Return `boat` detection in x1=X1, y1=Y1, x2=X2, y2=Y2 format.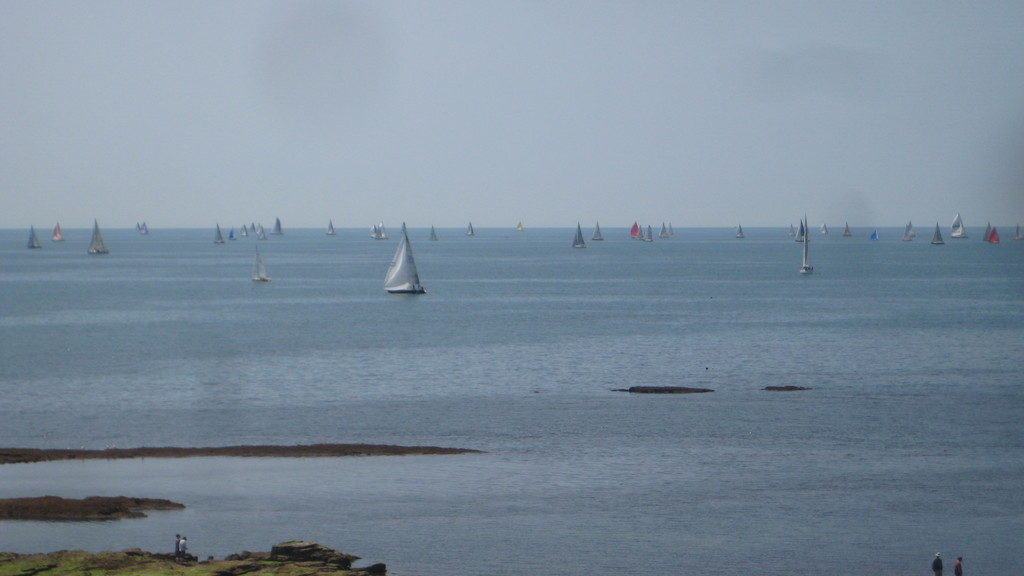
x1=846, y1=225, x2=847, y2=236.
